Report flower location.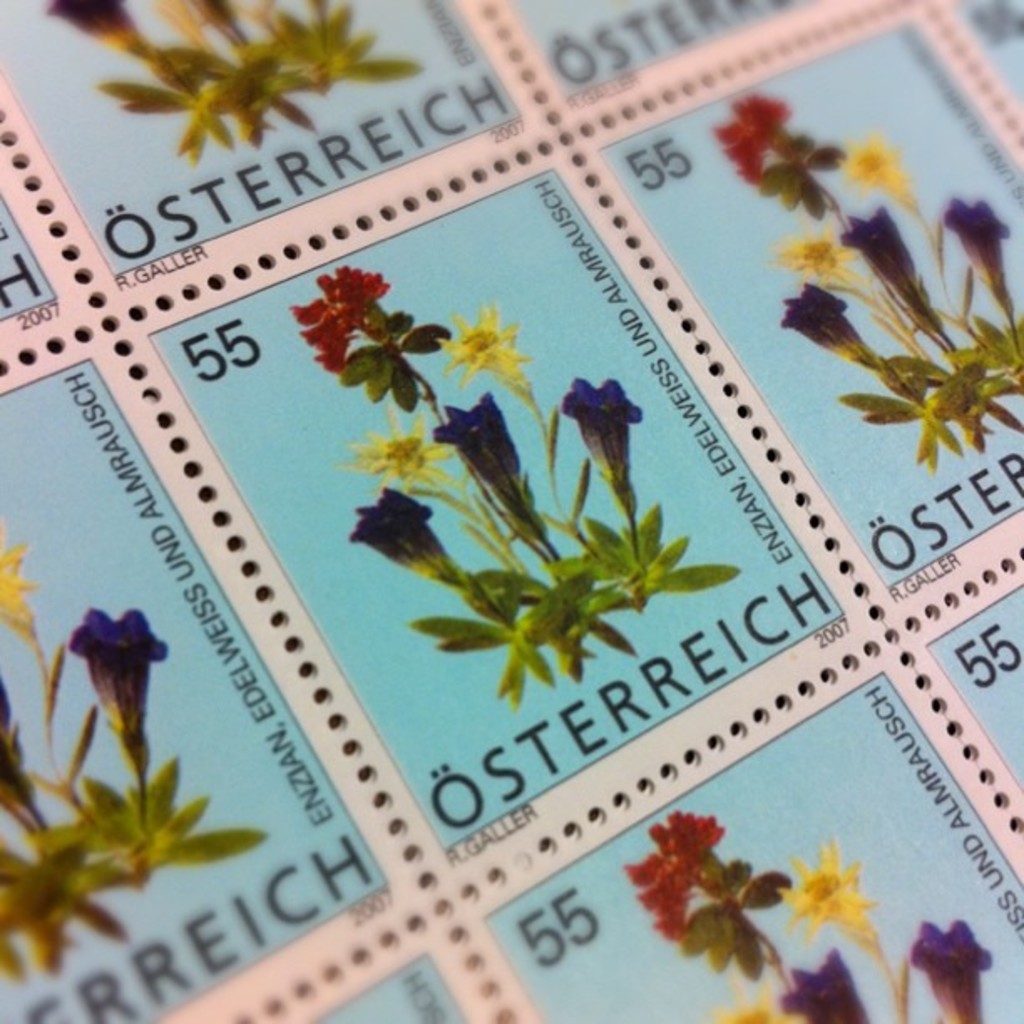
Report: l=783, t=833, r=877, b=940.
